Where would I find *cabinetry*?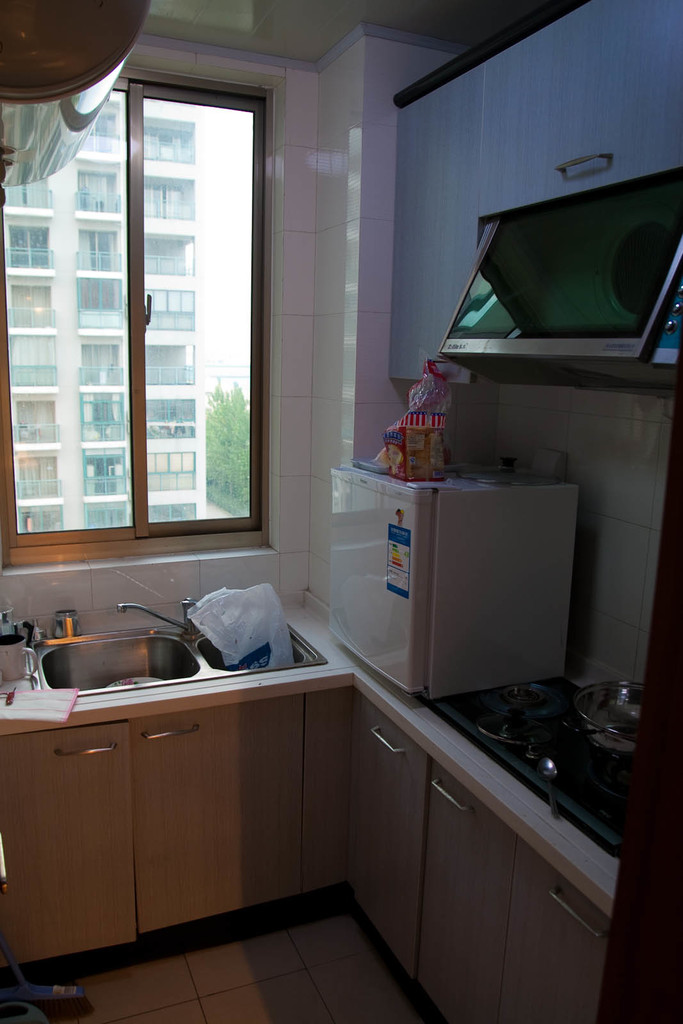
At 266/621/670/986.
